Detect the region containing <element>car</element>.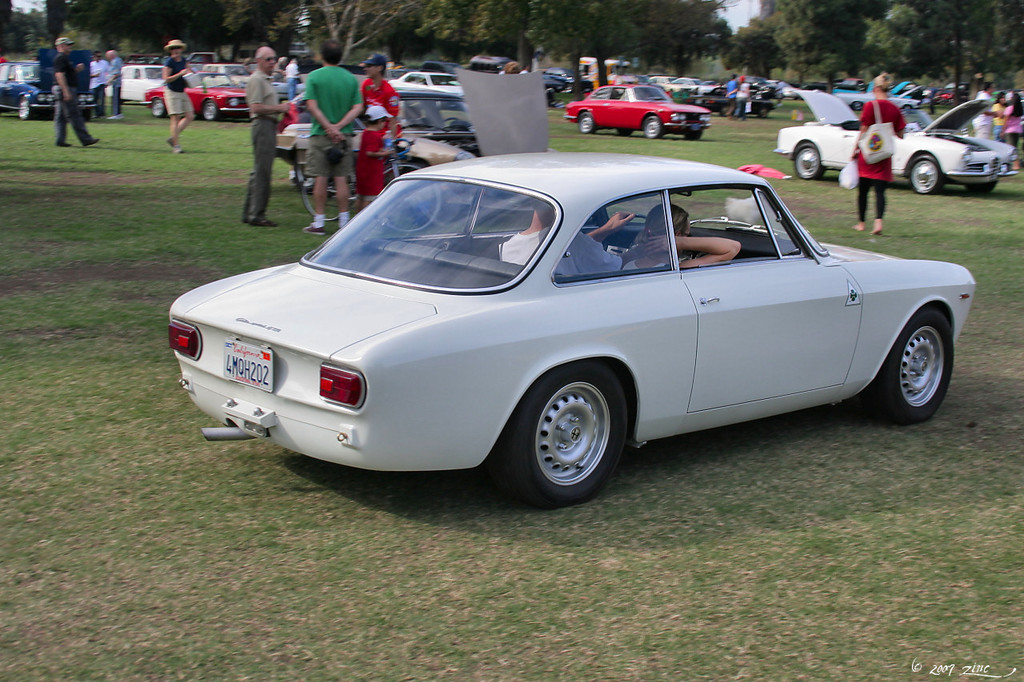
{"x1": 388, "y1": 74, "x2": 467, "y2": 97}.
